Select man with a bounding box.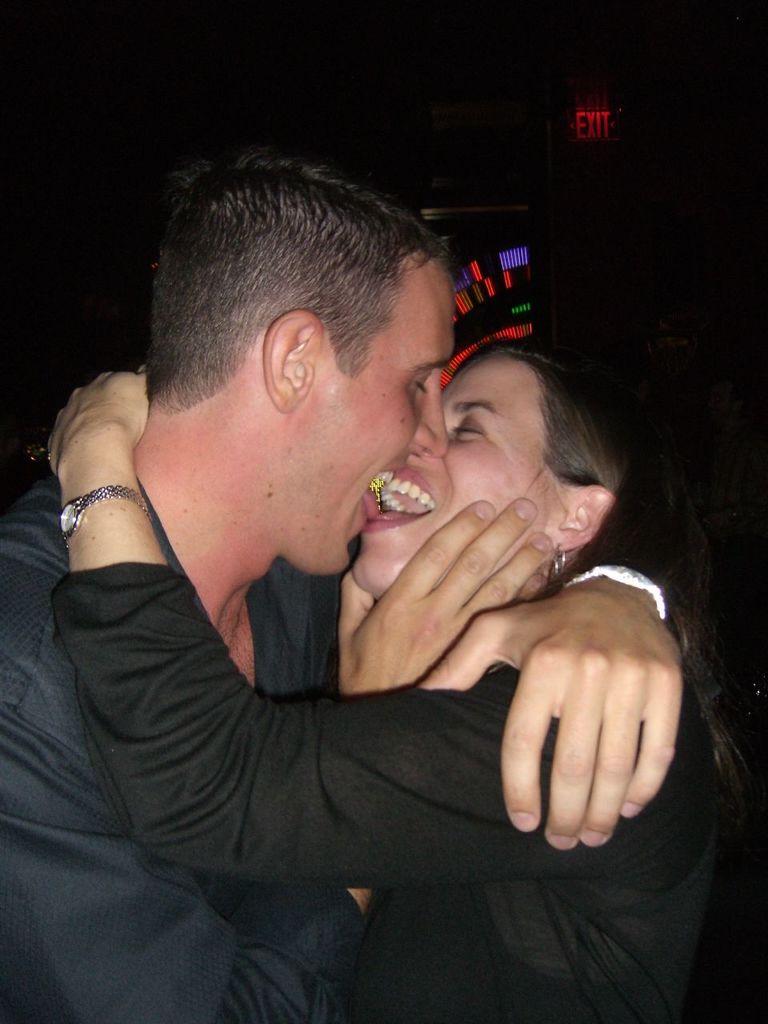
x1=20 y1=162 x2=662 y2=982.
